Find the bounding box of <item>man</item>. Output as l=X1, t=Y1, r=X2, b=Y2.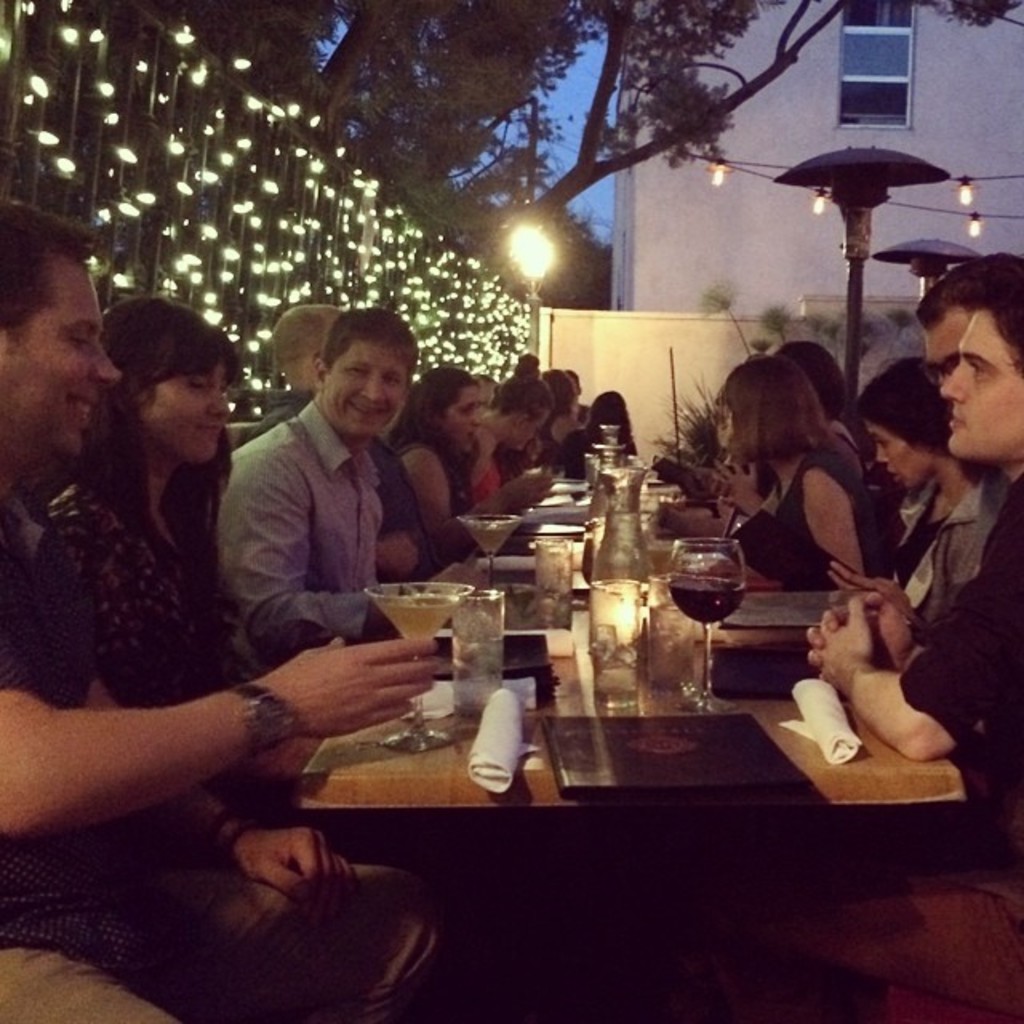
l=808, t=285, r=1022, b=838.
